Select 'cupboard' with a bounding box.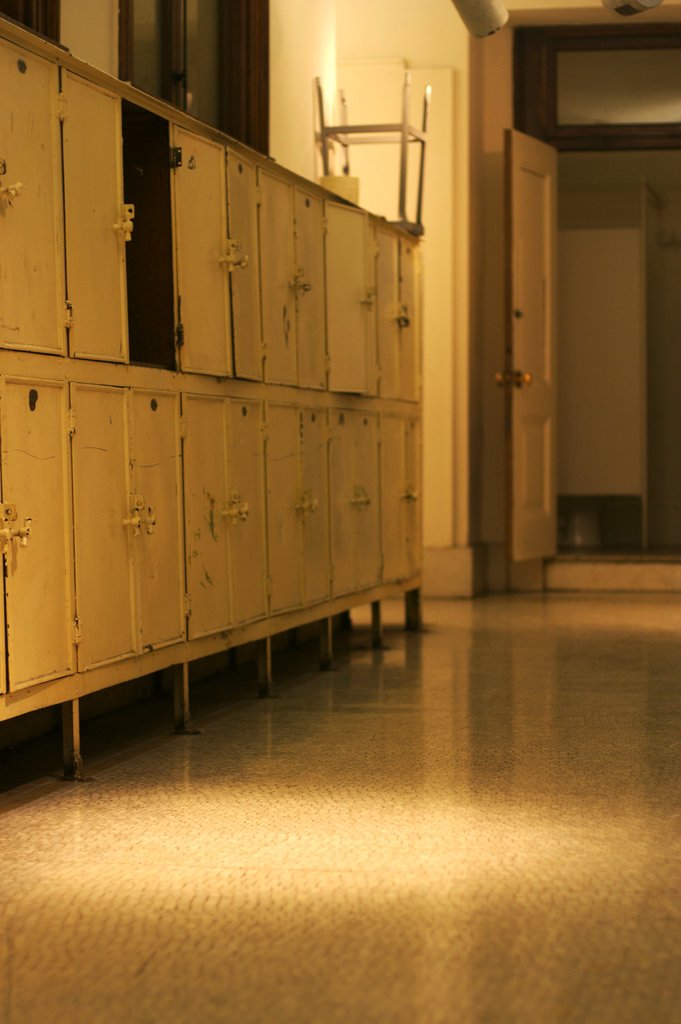
[x1=0, y1=3, x2=450, y2=797].
